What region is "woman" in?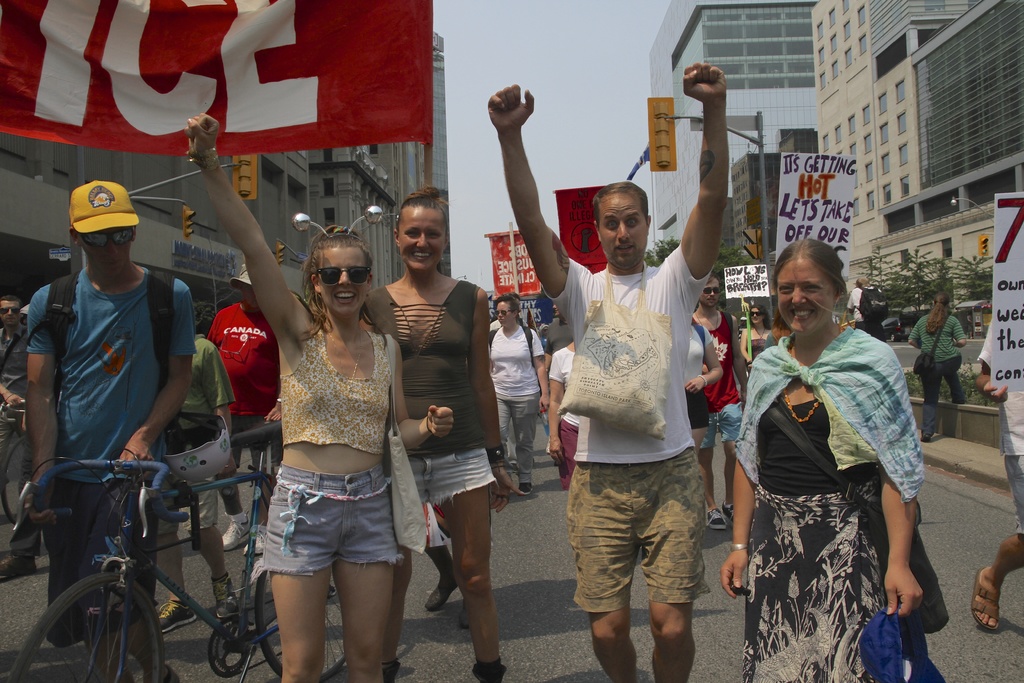
<box>356,185,504,682</box>.
